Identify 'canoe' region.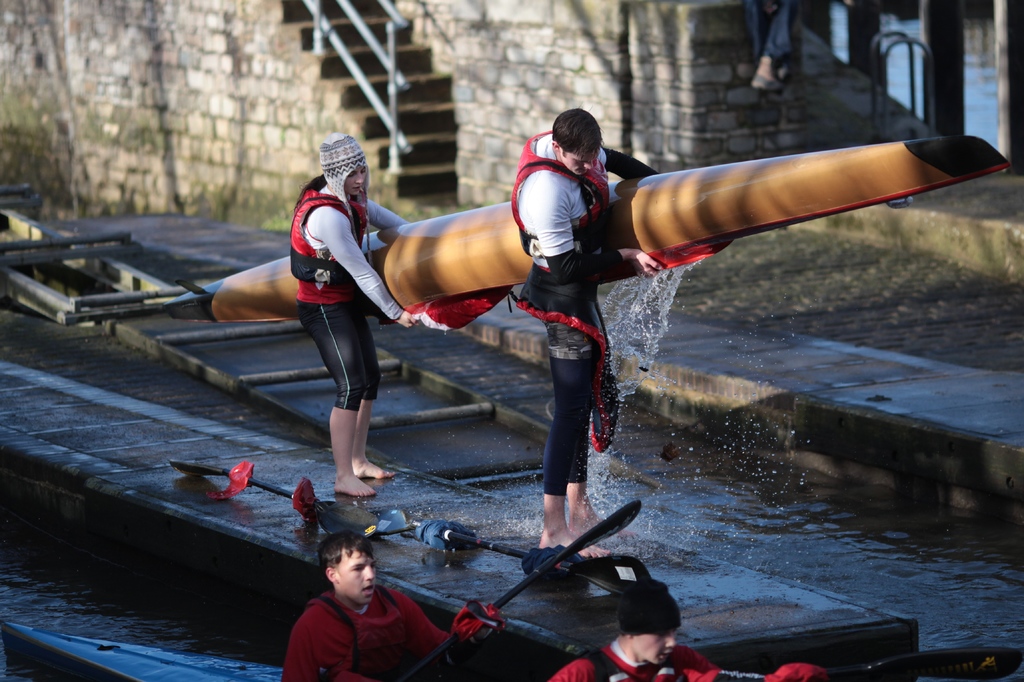
Region: [5, 614, 286, 681].
